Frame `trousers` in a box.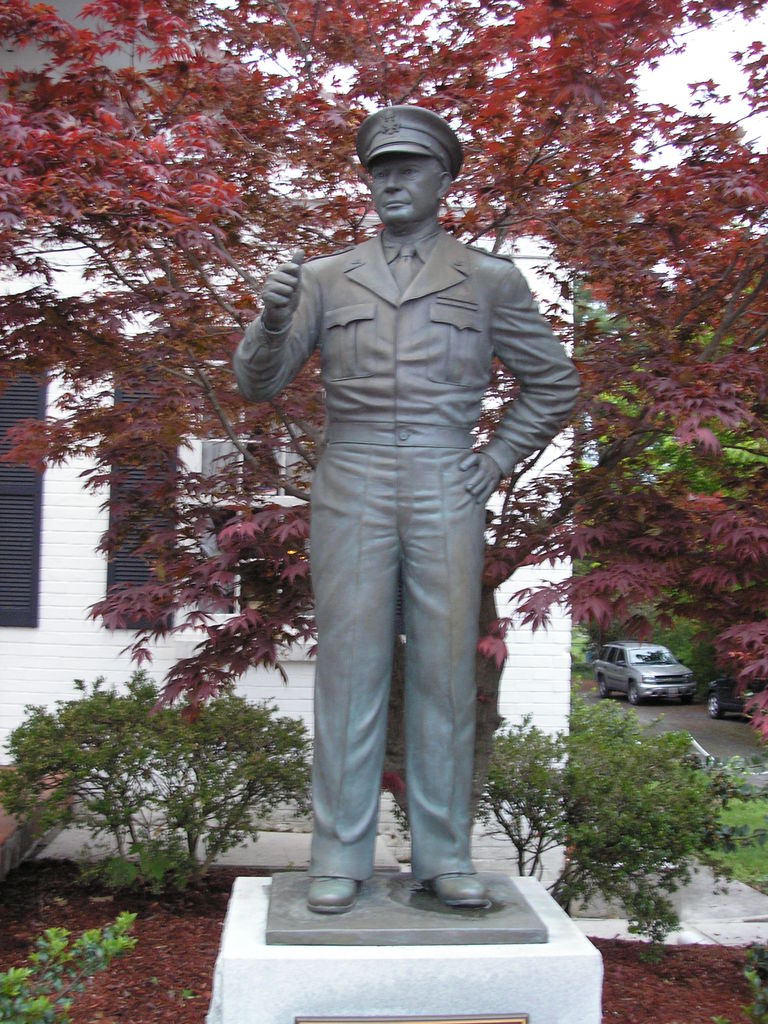
278/364/536/892.
